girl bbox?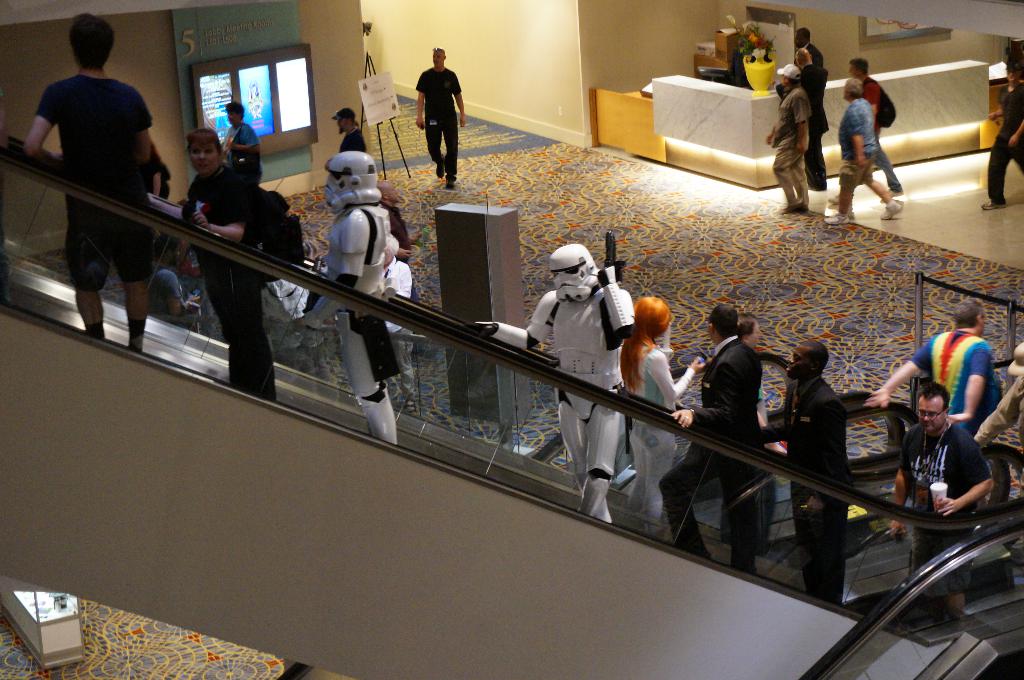
620, 297, 705, 539
